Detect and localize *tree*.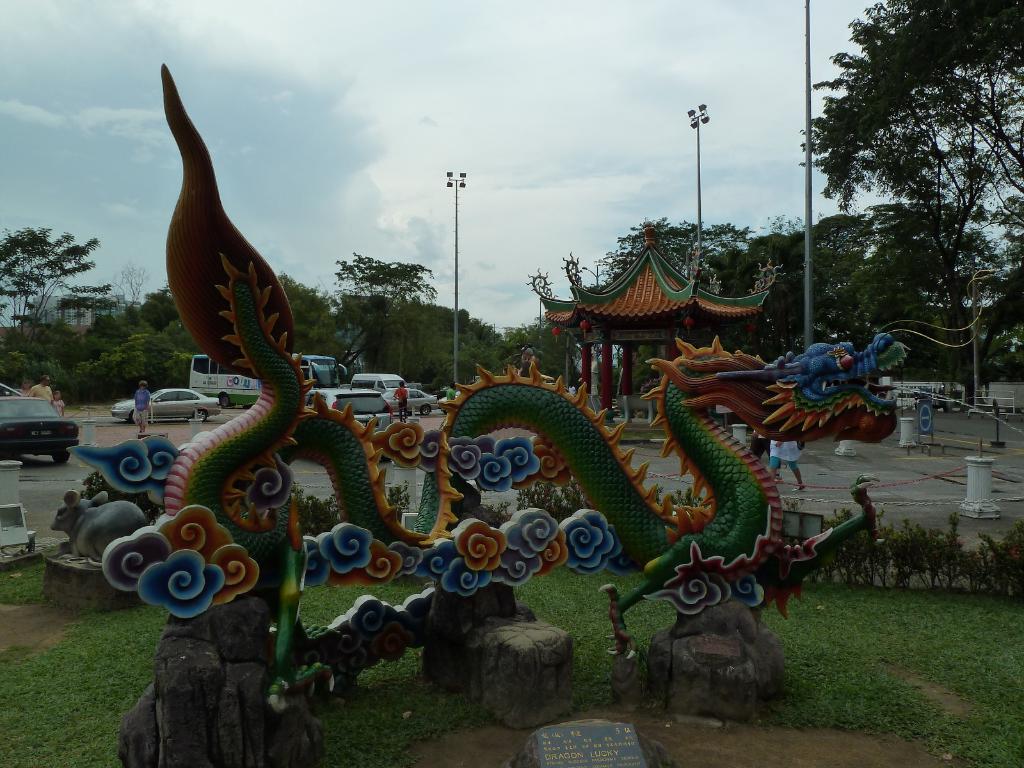
Localized at BBox(752, 228, 824, 348).
